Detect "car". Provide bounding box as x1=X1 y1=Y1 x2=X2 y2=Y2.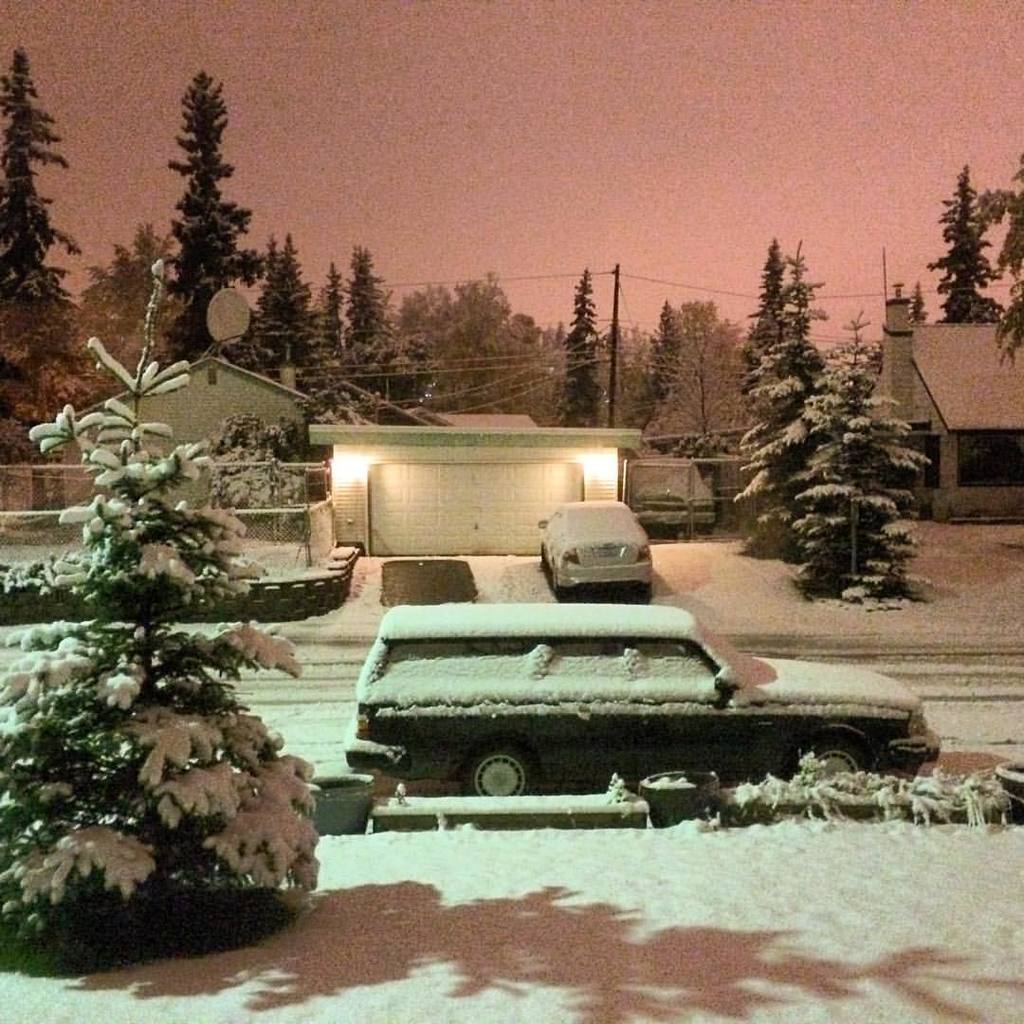
x1=343 y1=600 x2=933 y2=788.
